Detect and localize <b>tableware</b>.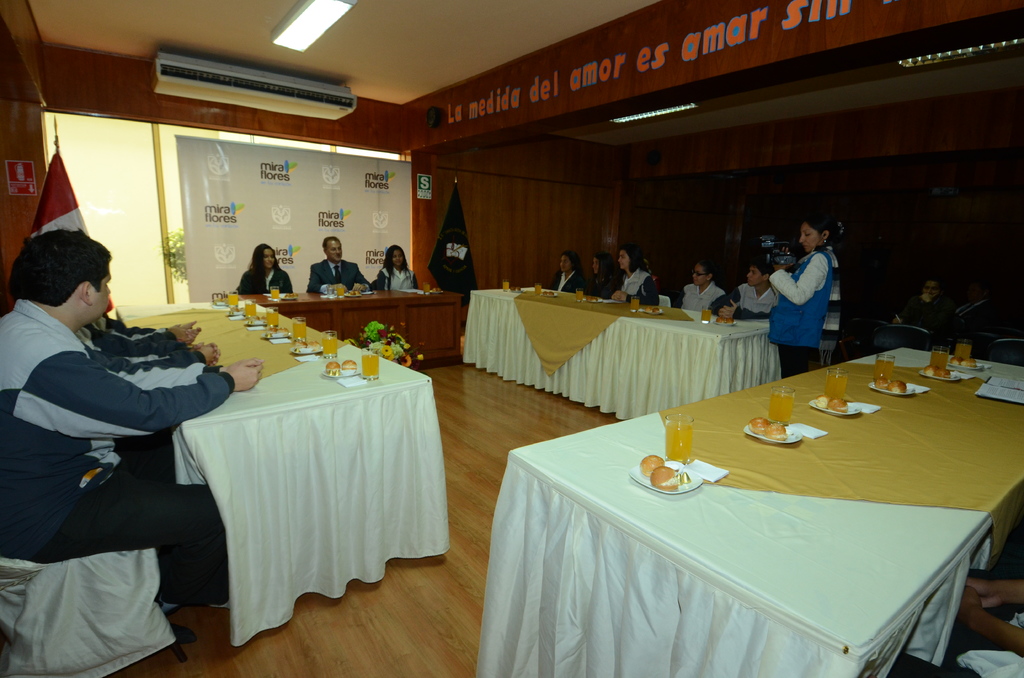
Localized at pyautogui.locateOnScreen(212, 298, 228, 308).
